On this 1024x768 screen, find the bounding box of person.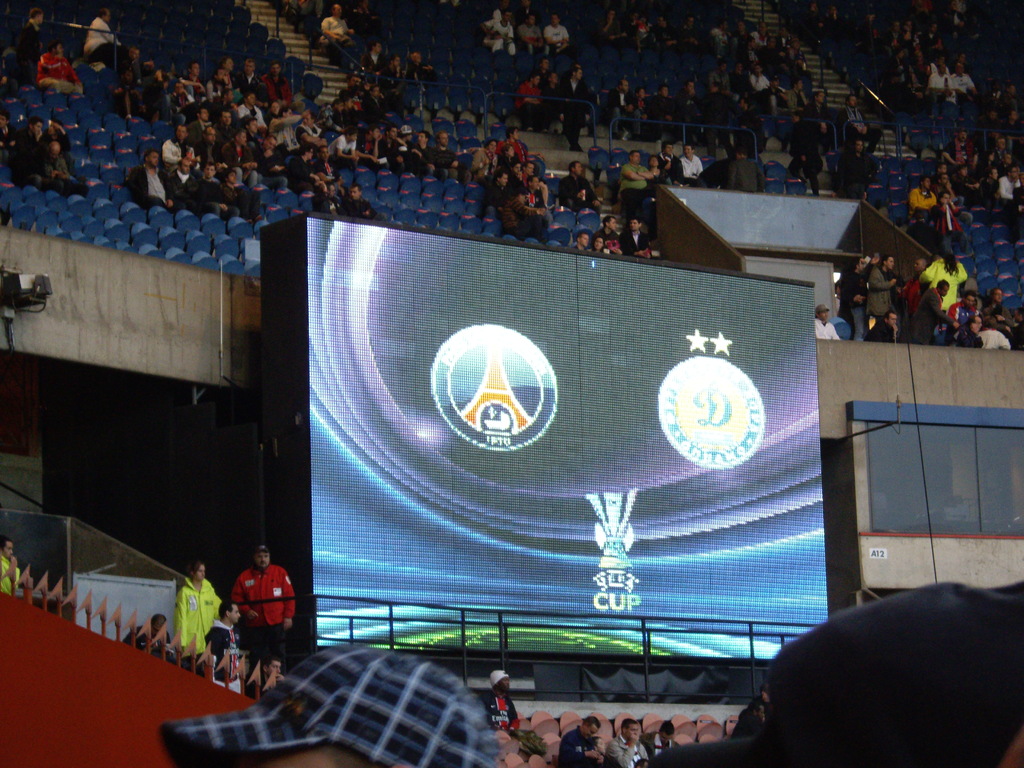
Bounding box: 628,576,1023,767.
